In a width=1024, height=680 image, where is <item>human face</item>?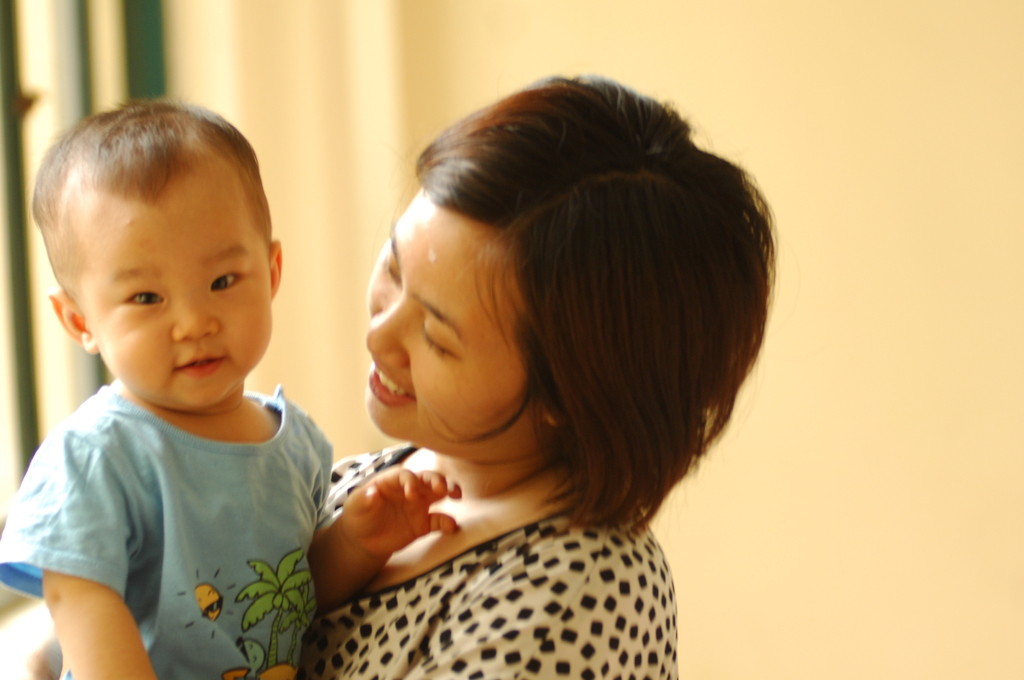
x1=80 y1=172 x2=275 y2=408.
